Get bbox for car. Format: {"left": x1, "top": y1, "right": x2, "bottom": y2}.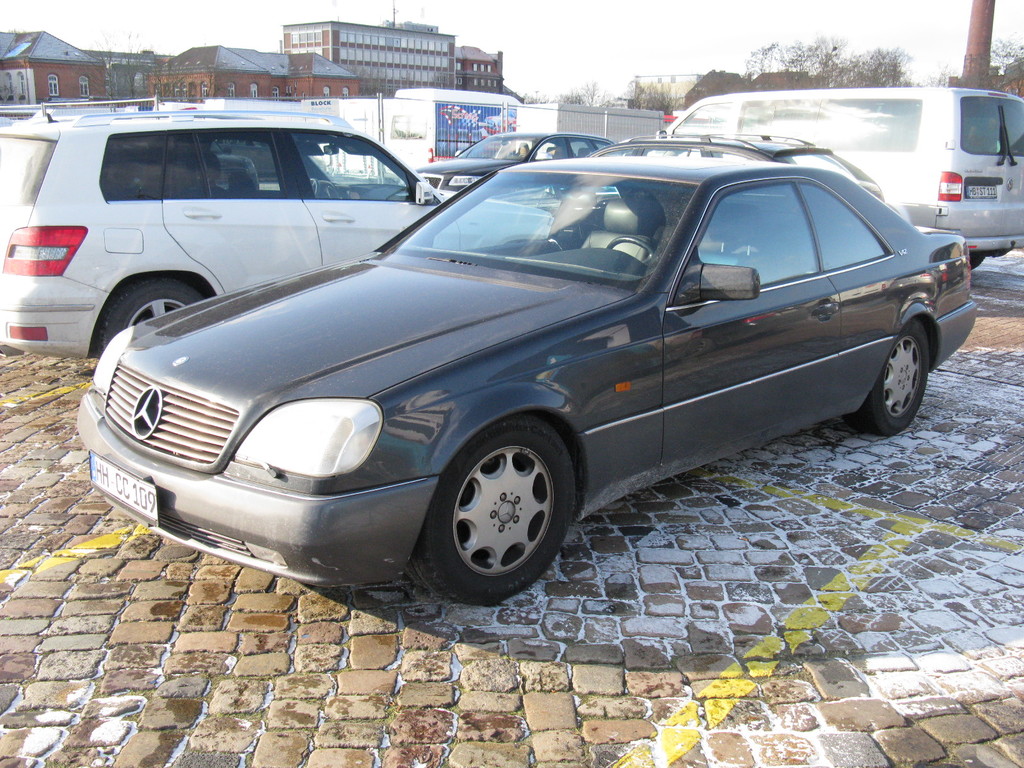
{"left": 410, "top": 132, "right": 620, "bottom": 222}.
